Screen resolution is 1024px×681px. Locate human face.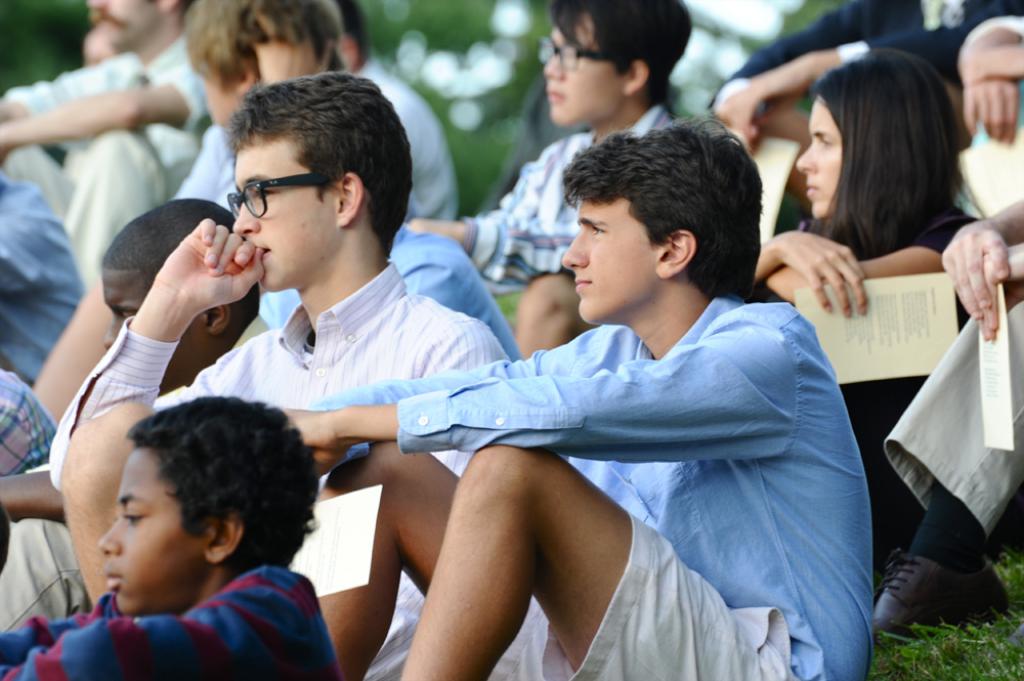
(91,0,152,40).
